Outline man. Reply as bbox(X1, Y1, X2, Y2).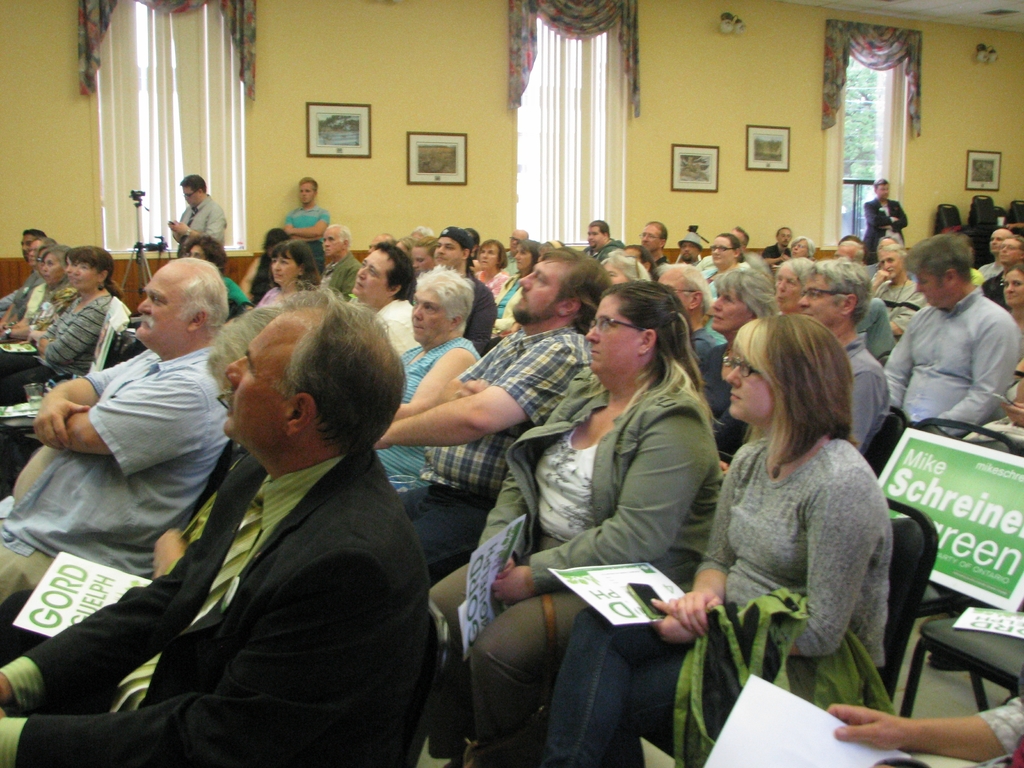
bbox(797, 255, 888, 455).
